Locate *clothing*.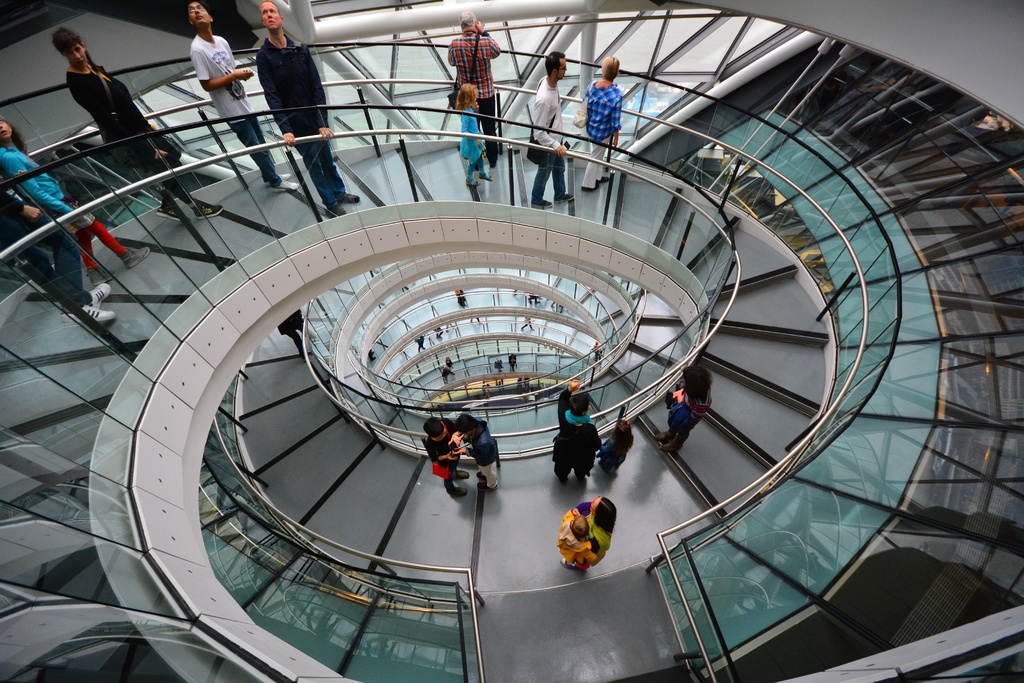
Bounding box: (580,413,602,478).
